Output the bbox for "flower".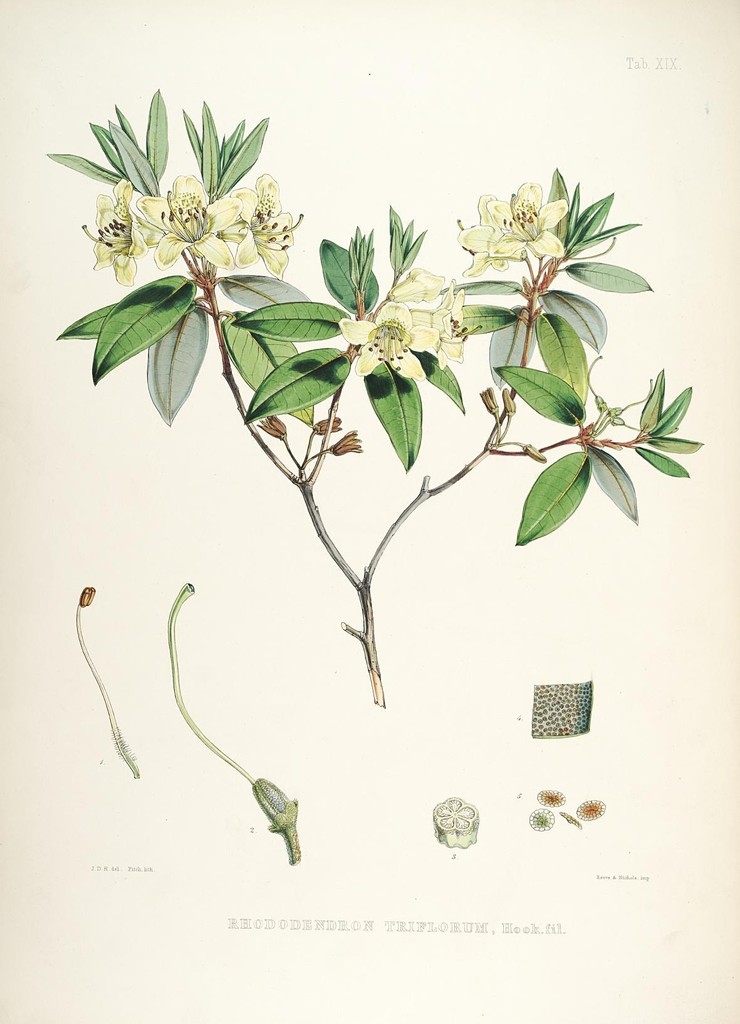
<box>137,171,244,274</box>.
